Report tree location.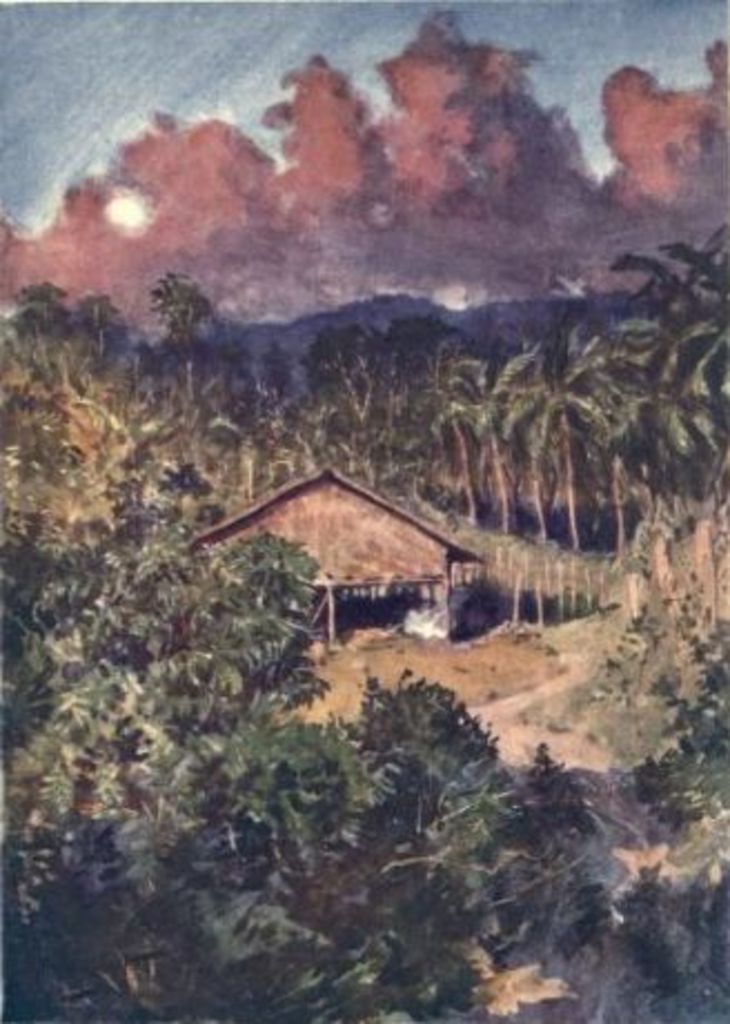
Report: crop(599, 247, 728, 536).
